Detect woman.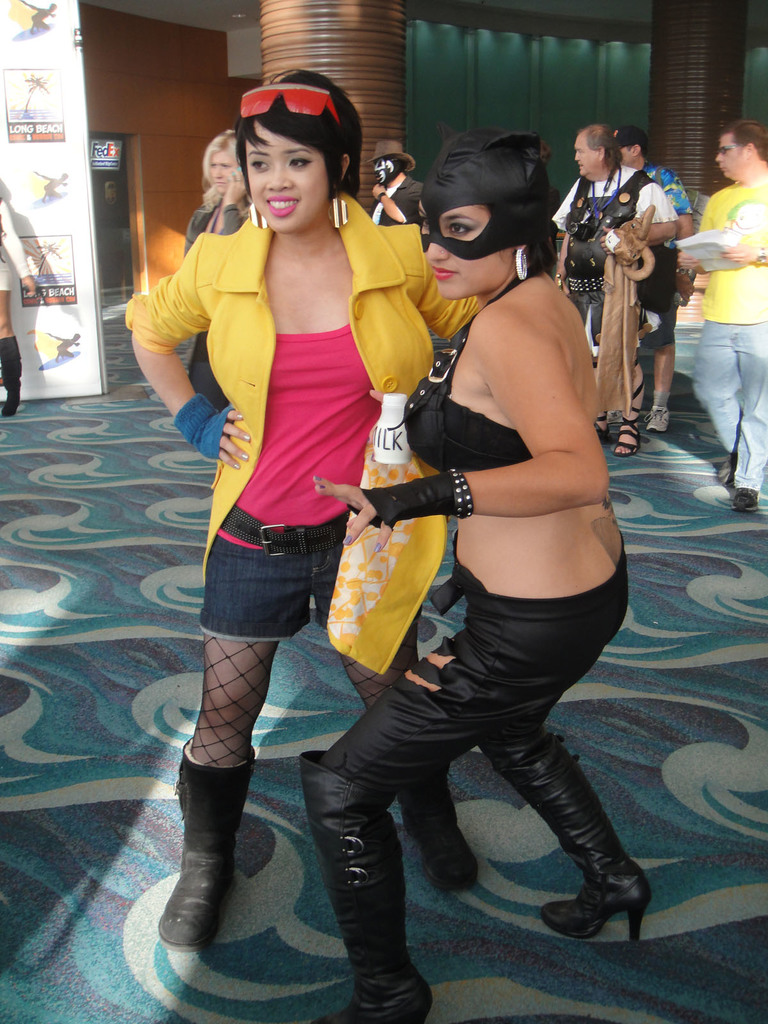
Detected at <bbox>181, 124, 251, 405</bbox>.
